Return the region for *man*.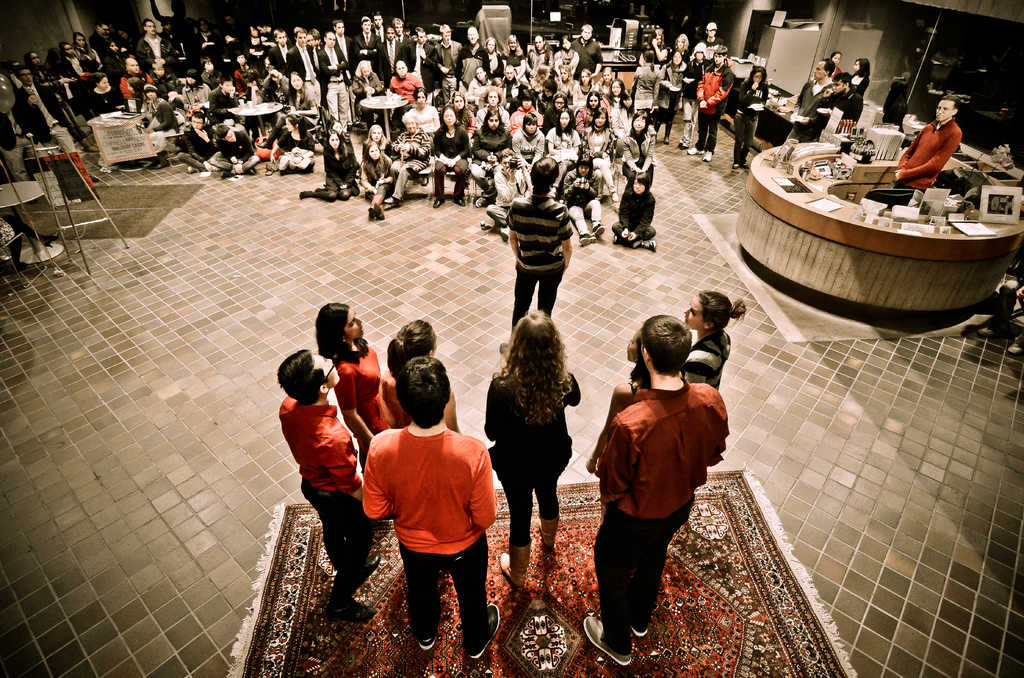
bbox=(321, 29, 357, 131).
